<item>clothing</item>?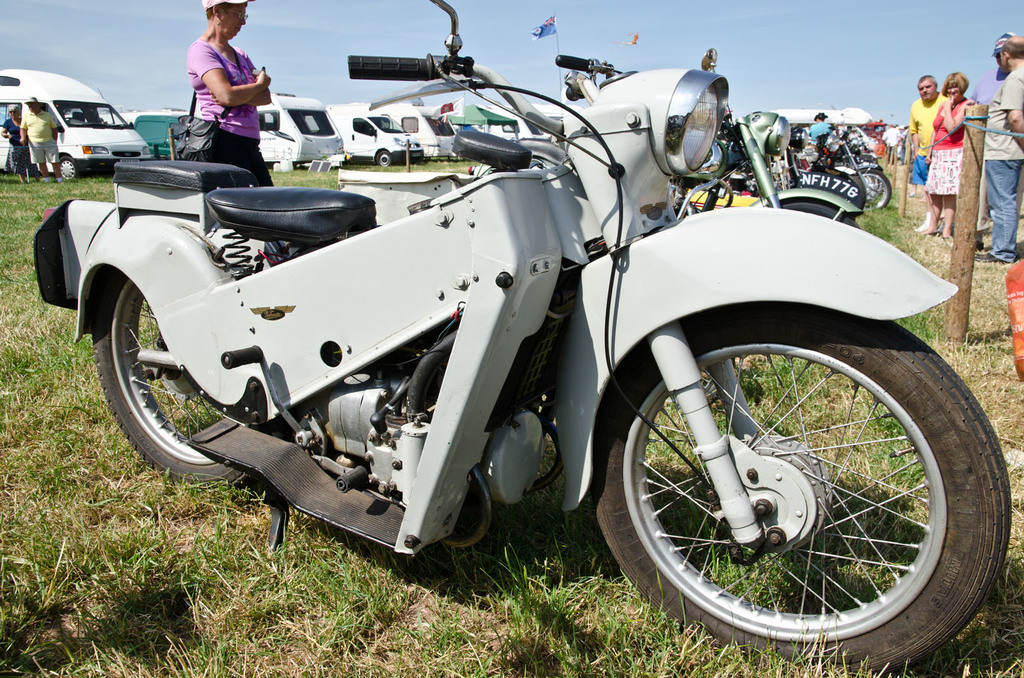
186 39 270 201
